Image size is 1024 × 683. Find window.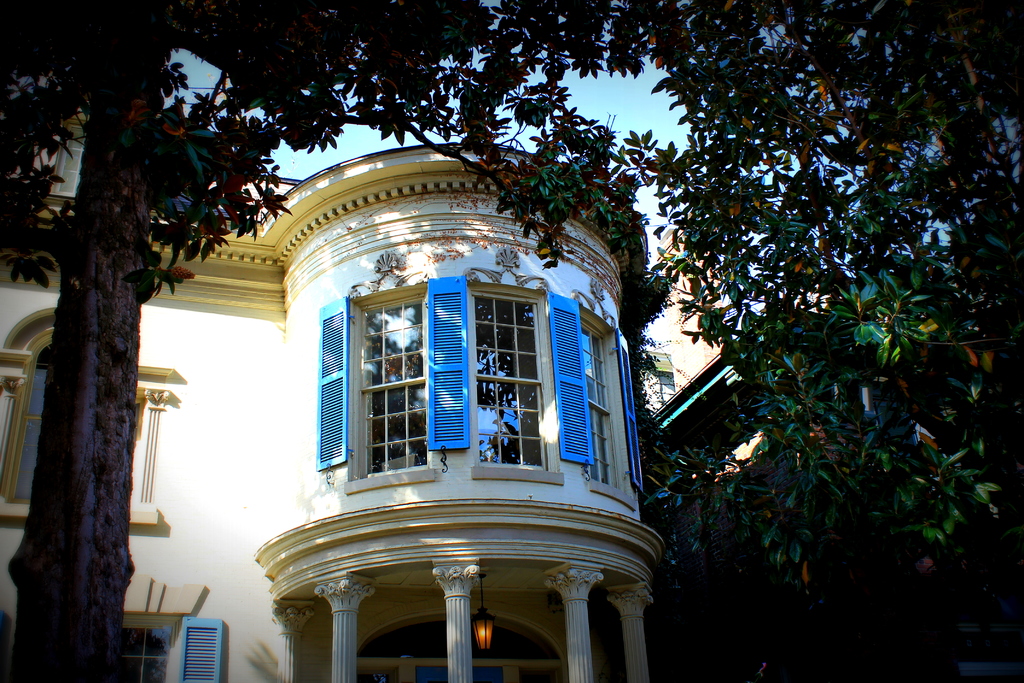
BBox(315, 278, 471, 493).
